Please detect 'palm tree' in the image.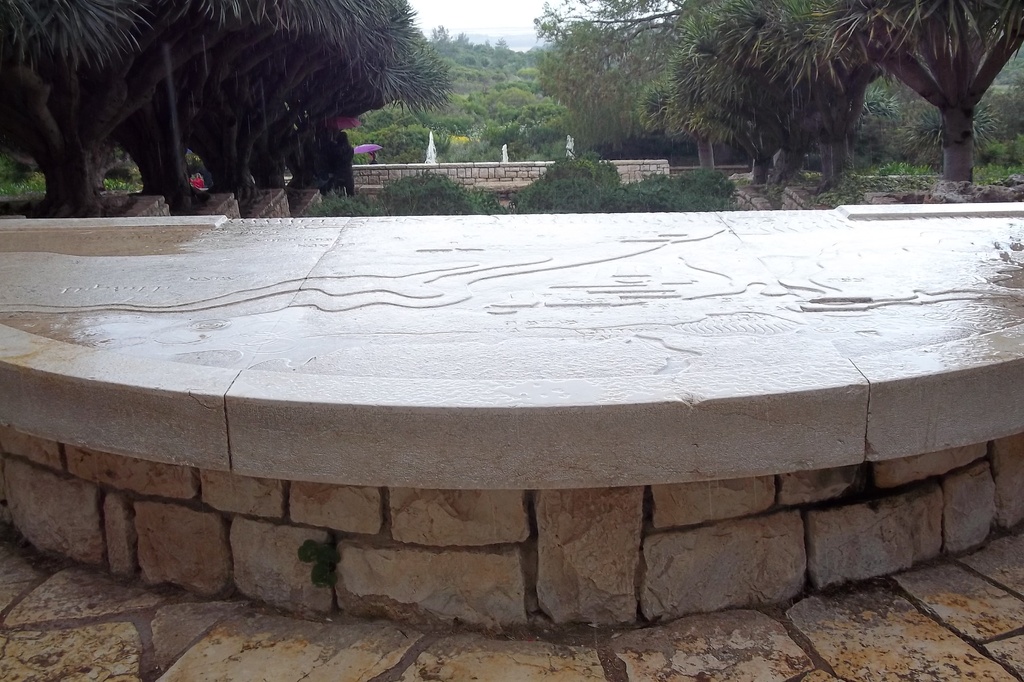
(left=0, top=0, right=141, bottom=202).
